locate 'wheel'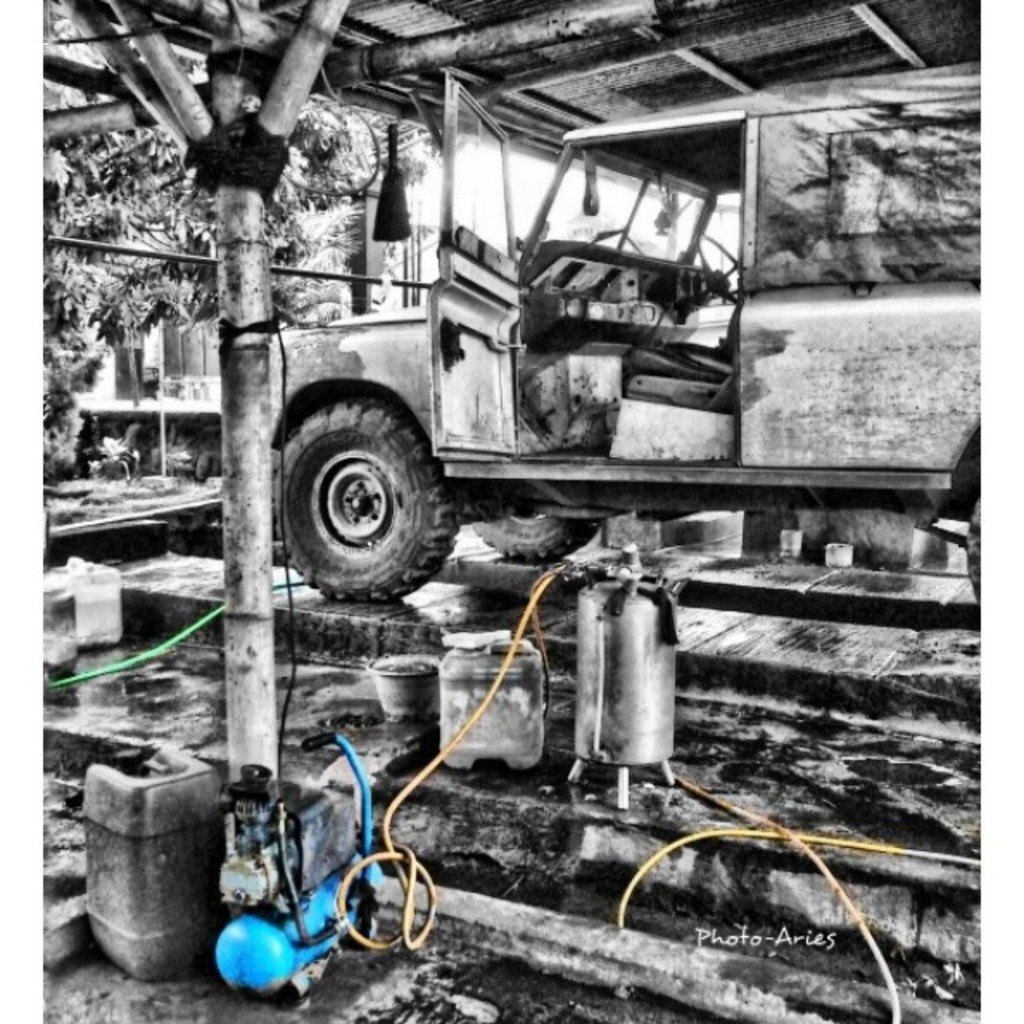
pyautogui.locateOnScreen(475, 509, 595, 571)
